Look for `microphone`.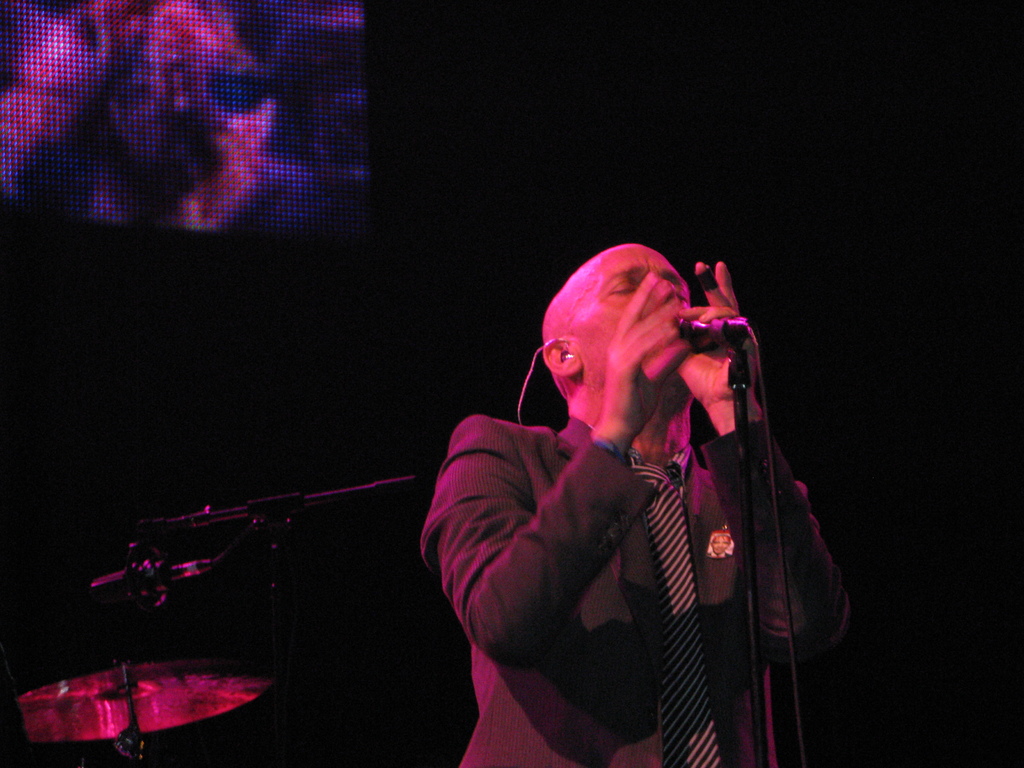
Found: bbox(680, 317, 717, 345).
